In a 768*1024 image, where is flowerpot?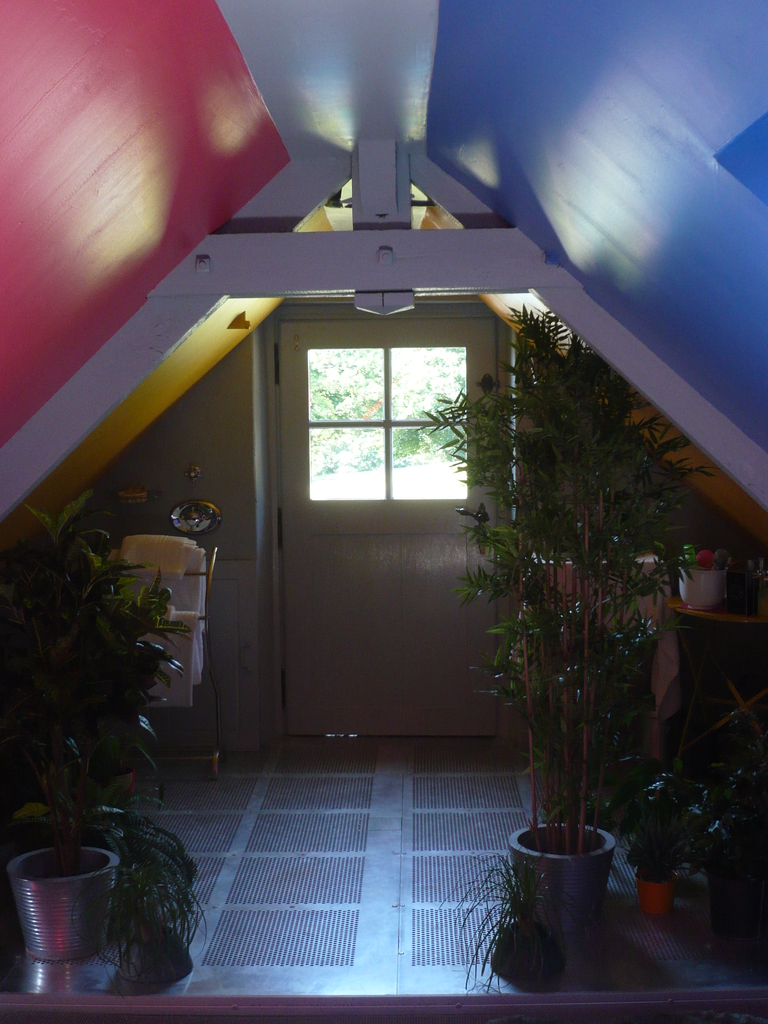
left=637, top=869, right=675, bottom=920.
